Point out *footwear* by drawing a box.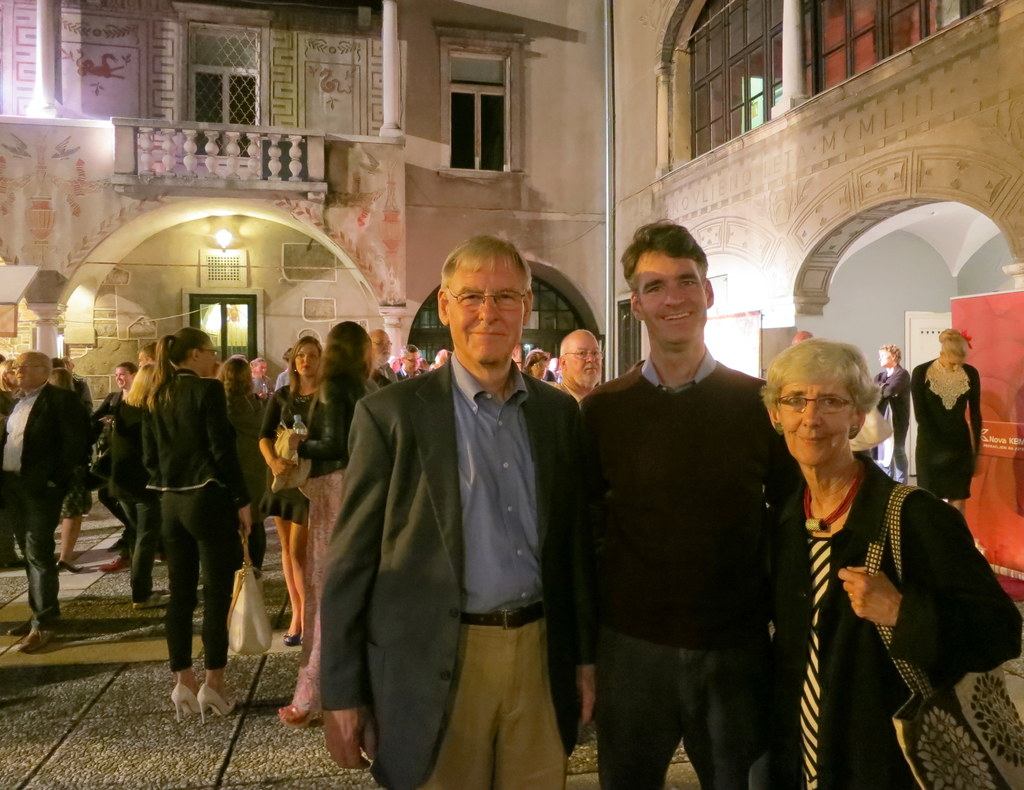
BBox(92, 561, 124, 572).
